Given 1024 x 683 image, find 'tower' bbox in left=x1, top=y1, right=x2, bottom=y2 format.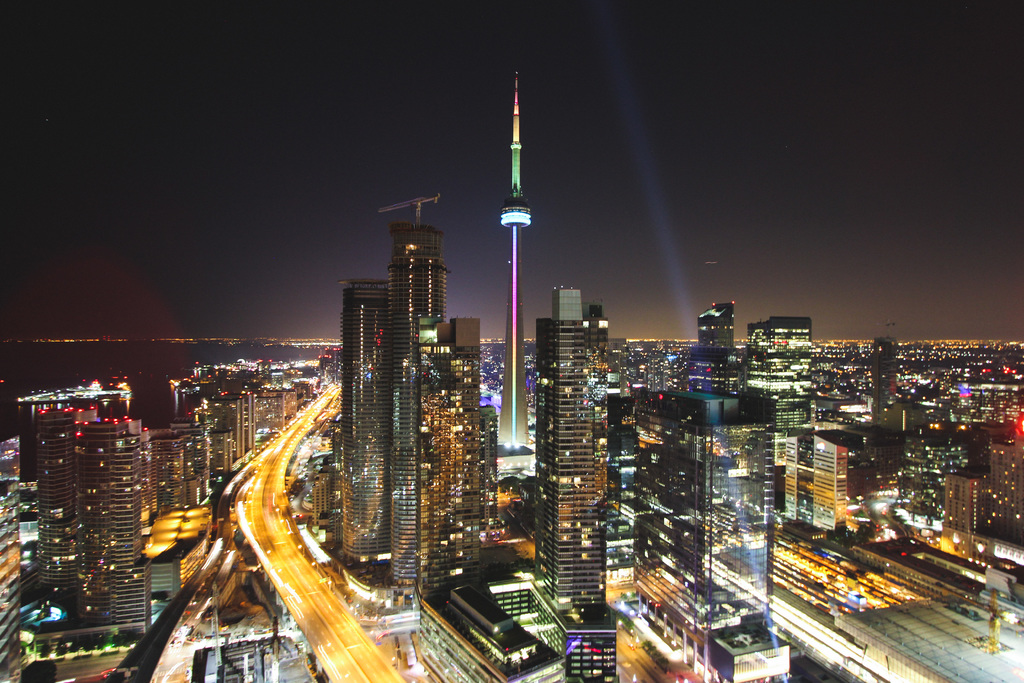
left=282, top=375, right=317, bottom=398.
